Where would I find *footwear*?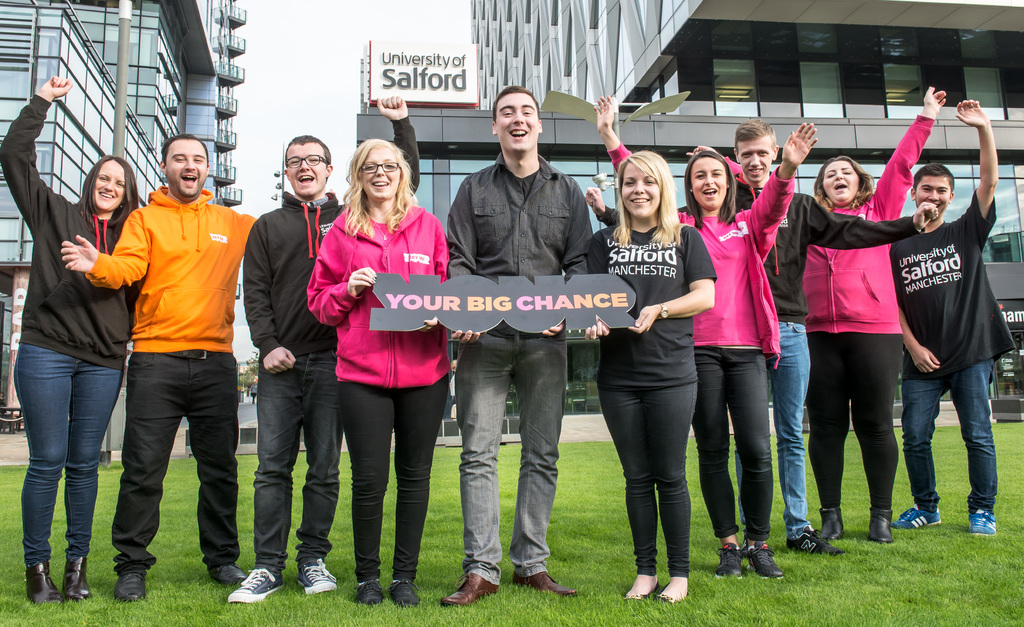
At box(967, 505, 998, 536).
